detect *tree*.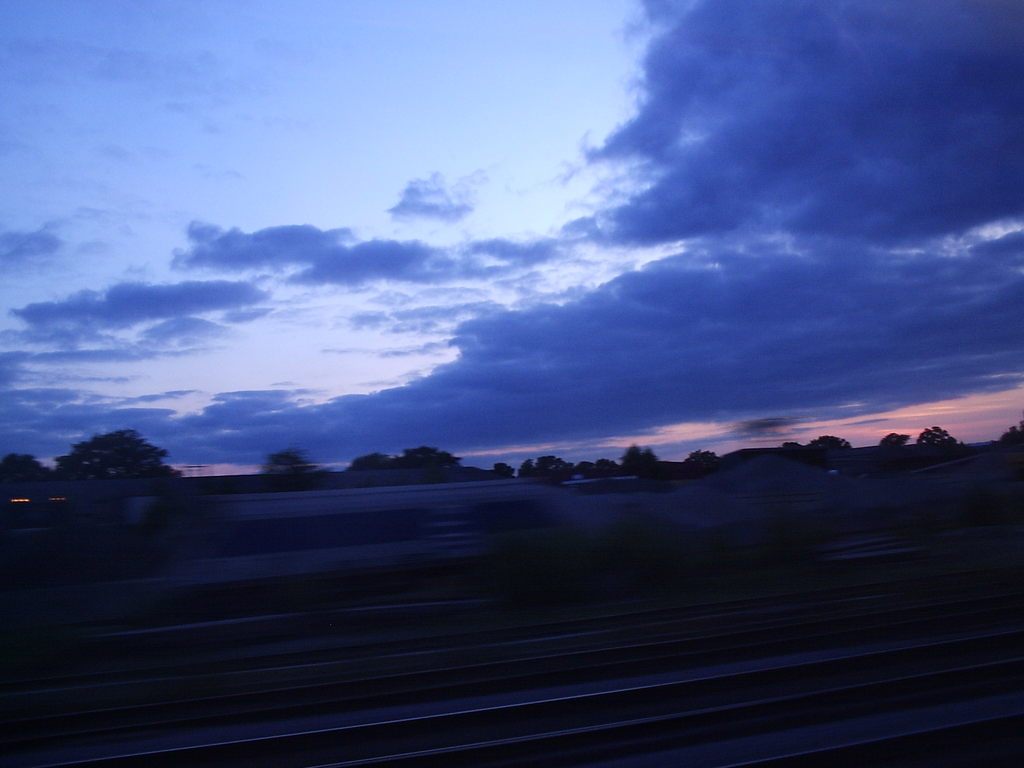
Detected at l=684, t=447, r=717, b=472.
